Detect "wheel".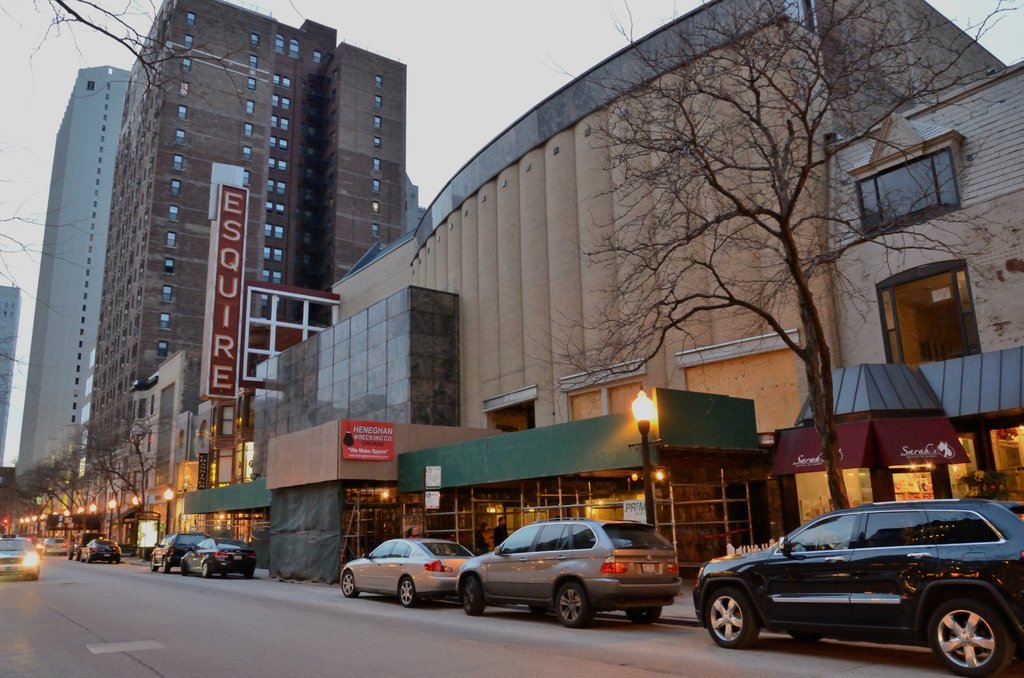
Detected at 623/605/662/626.
